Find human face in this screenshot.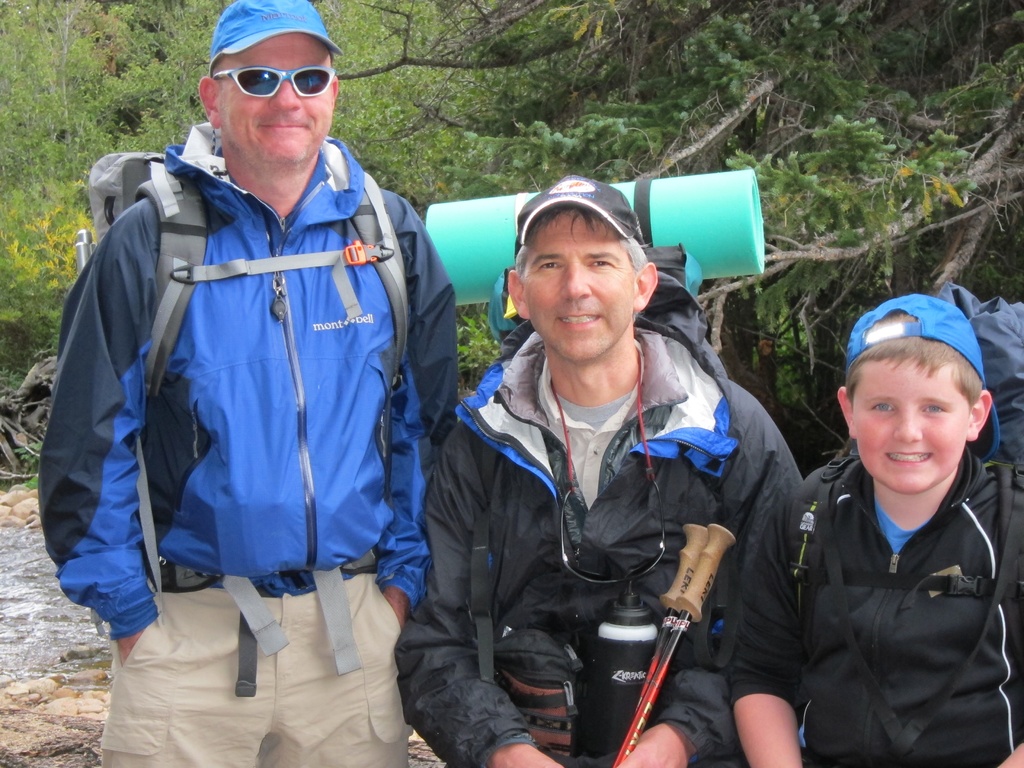
The bounding box for human face is {"x1": 853, "y1": 364, "x2": 968, "y2": 492}.
